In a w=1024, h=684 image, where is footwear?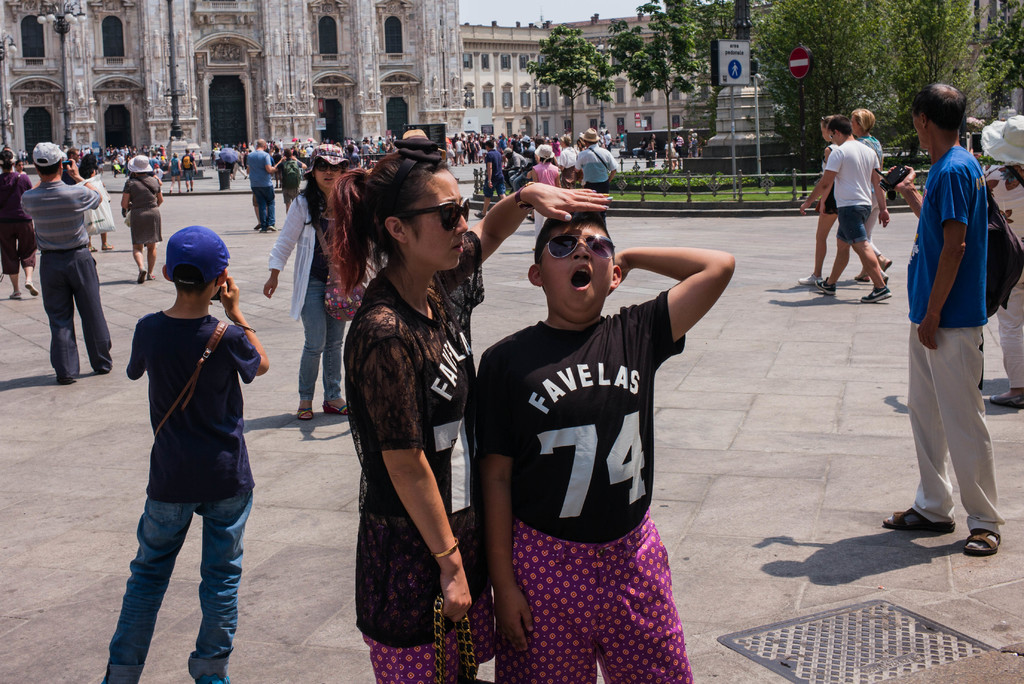
[8,290,24,305].
